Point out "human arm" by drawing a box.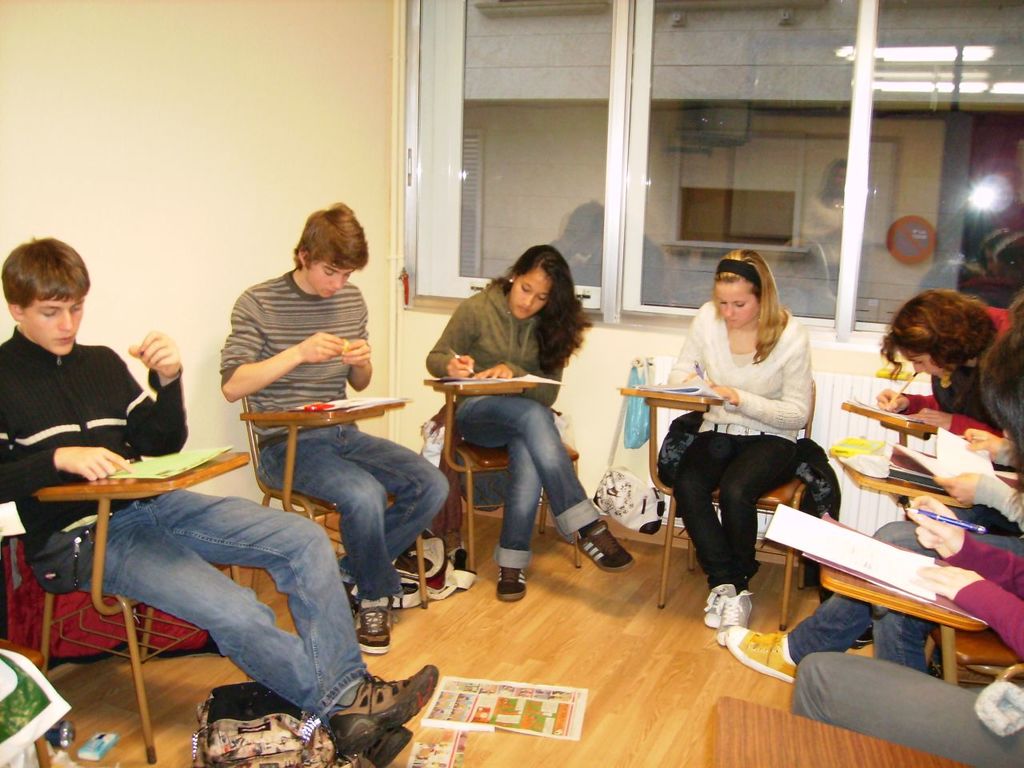
box(421, 306, 472, 378).
